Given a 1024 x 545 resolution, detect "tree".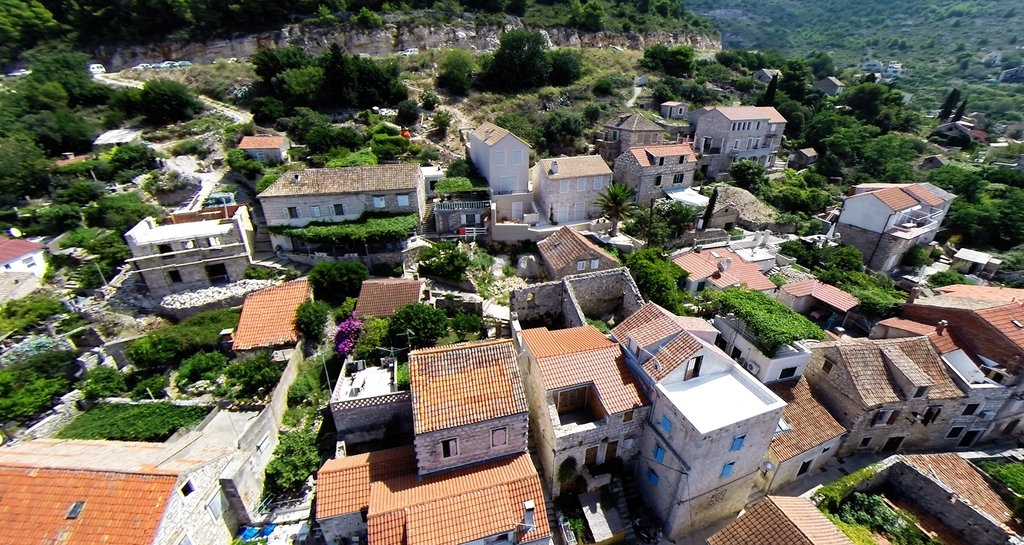
(left=292, top=295, right=328, bottom=349).
